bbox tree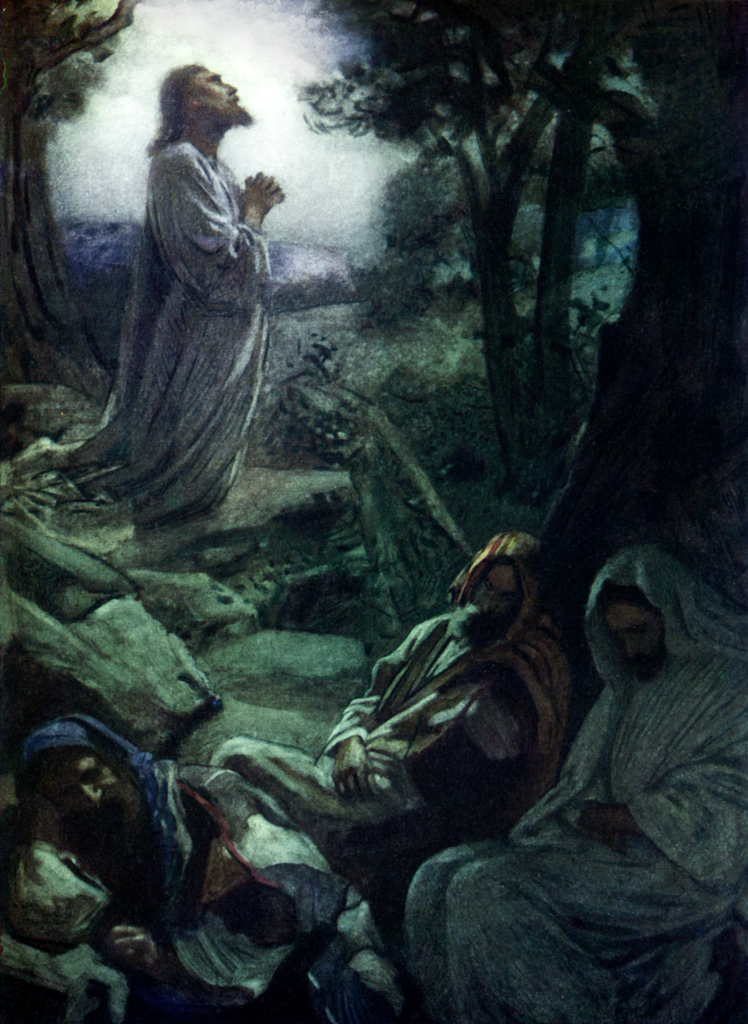
341:126:632:338
